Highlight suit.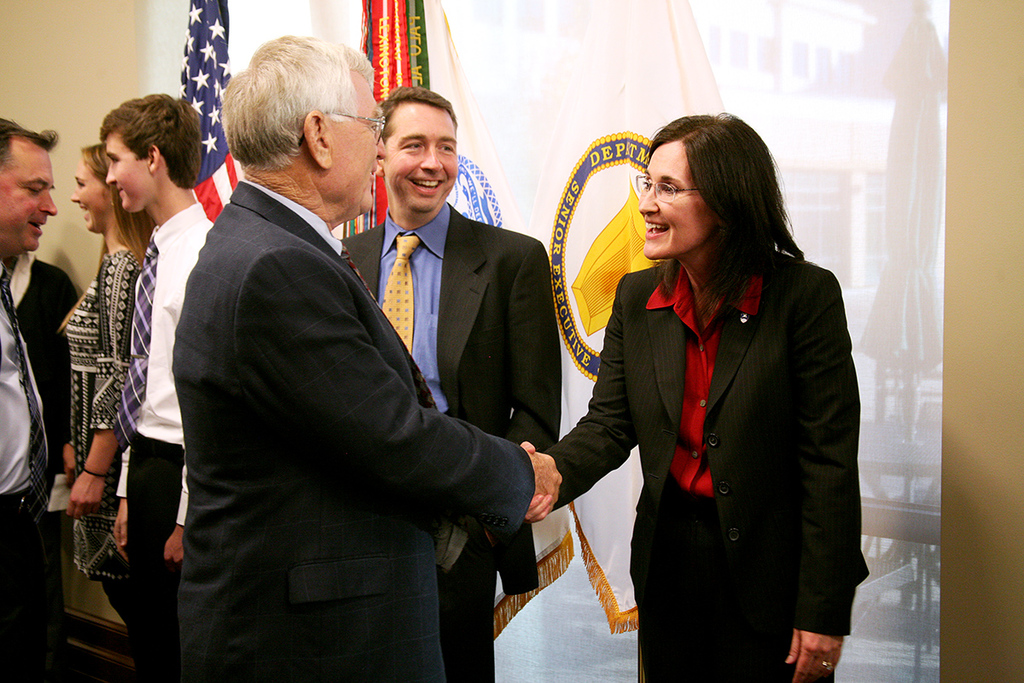
Highlighted region: rect(579, 134, 865, 676).
